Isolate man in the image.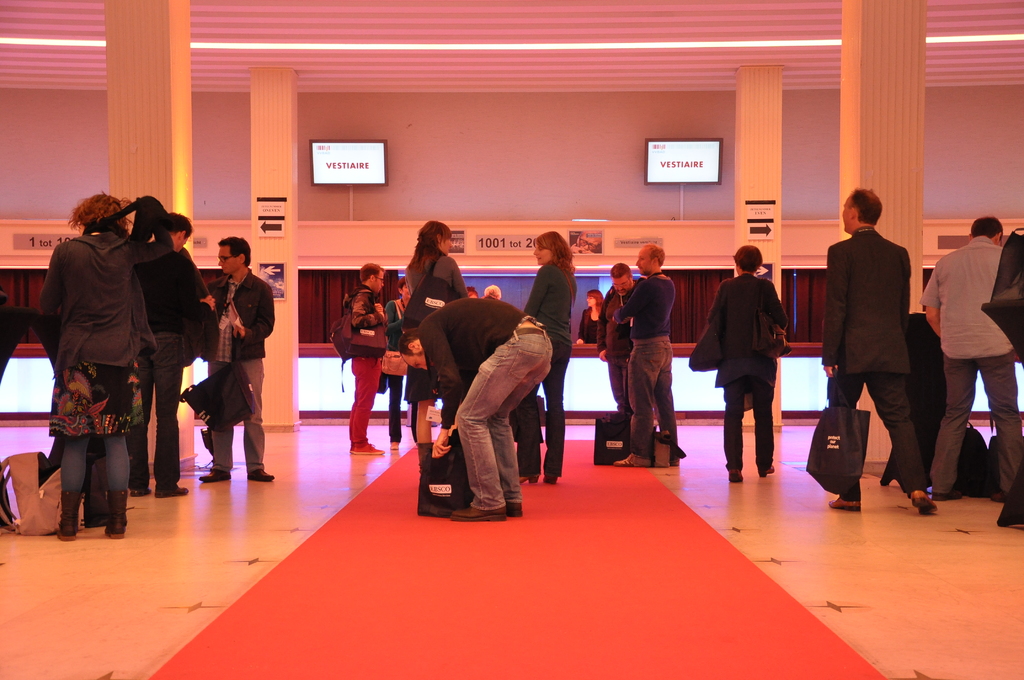
Isolated region: crop(132, 215, 211, 495).
